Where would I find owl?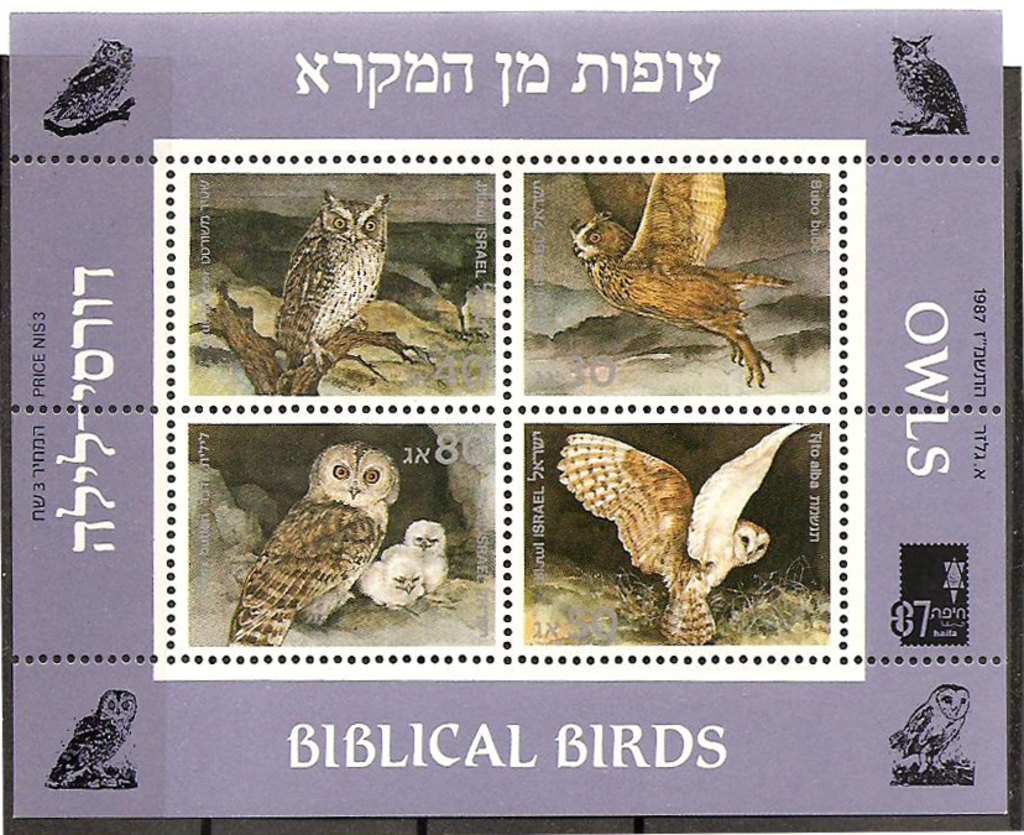
At [406, 515, 453, 596].
